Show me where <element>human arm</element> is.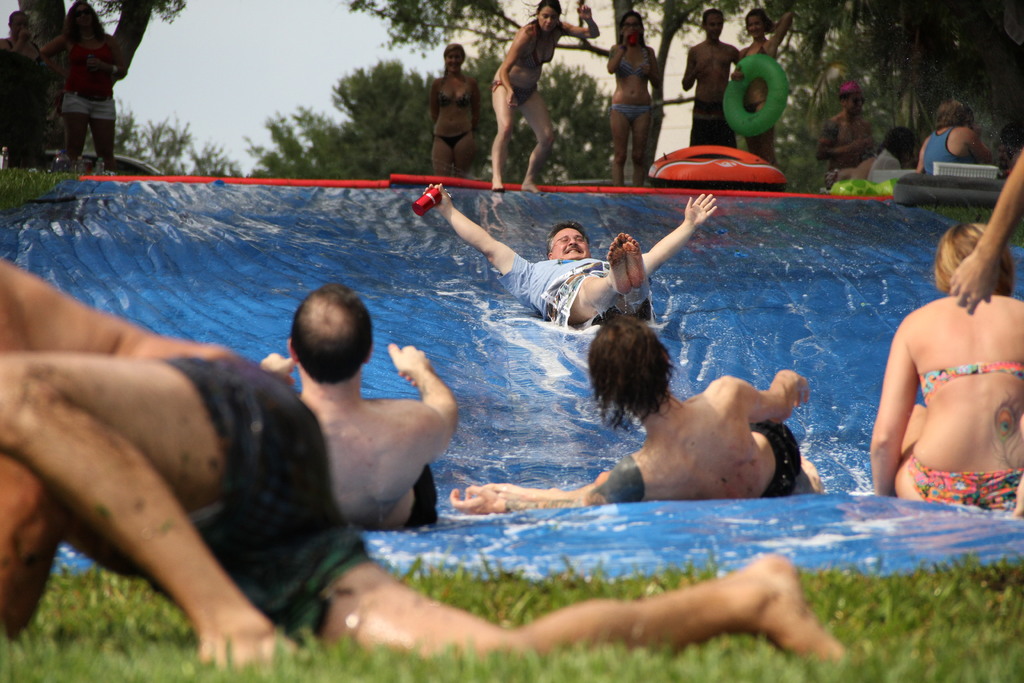
<element>human arm</element> is at <box>257,347,300,387</box>.
